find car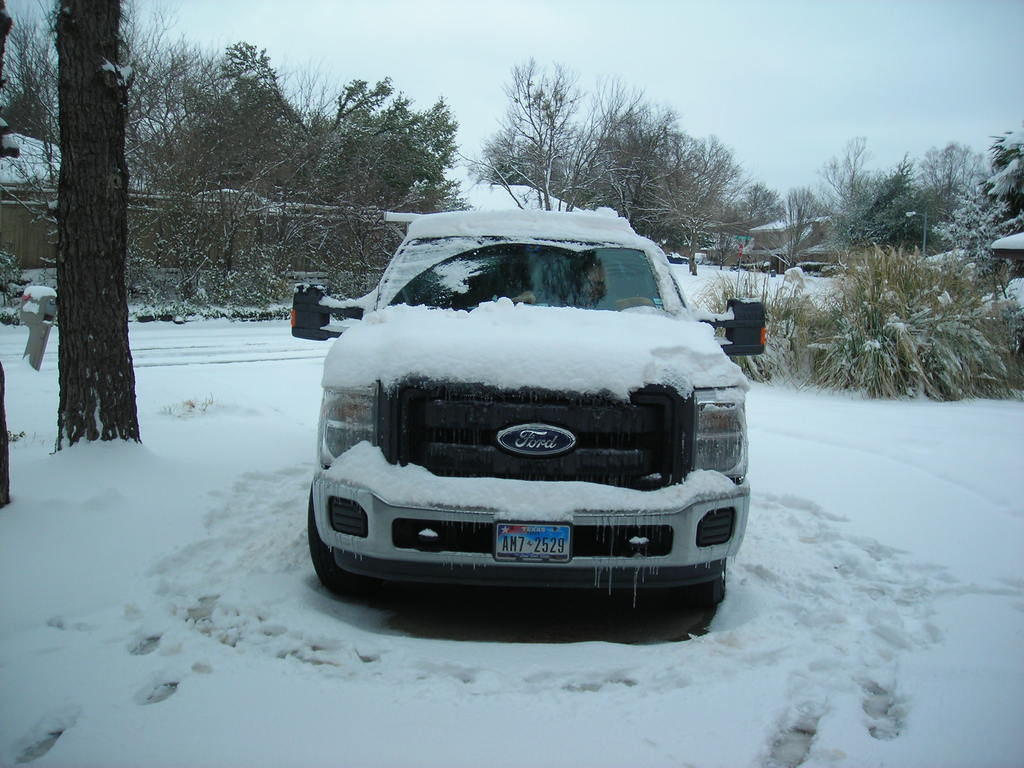
[668, 252, 689, 268]
